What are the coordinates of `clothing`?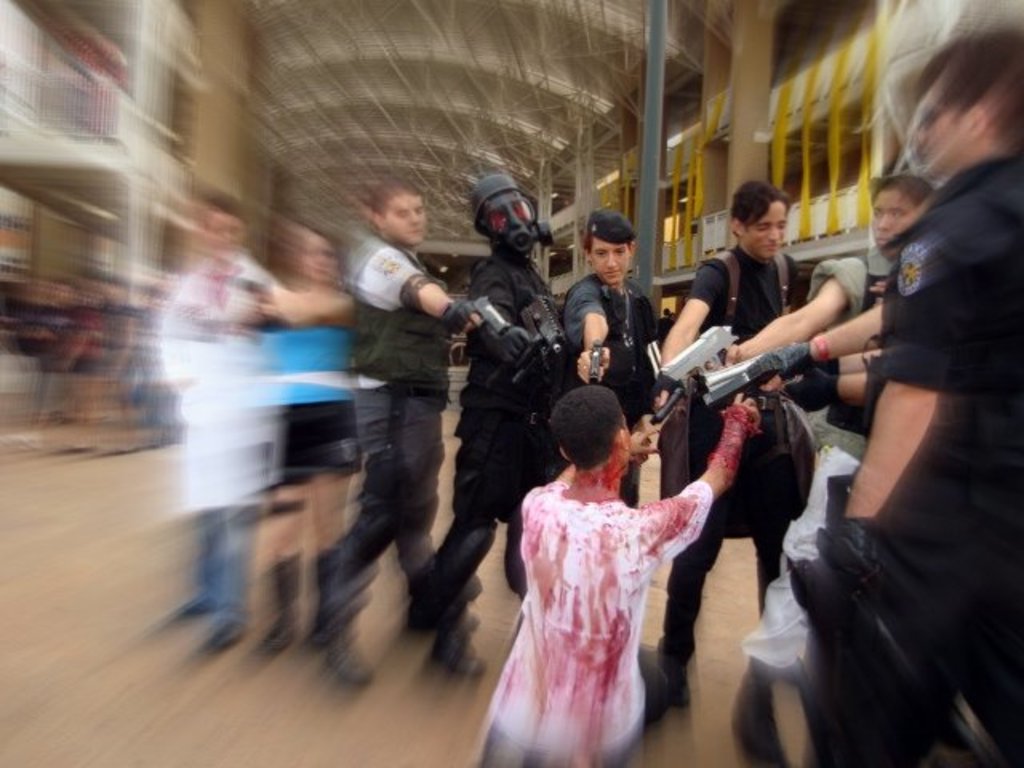
[x1=341, y1=238, x2=451, y2=646].
